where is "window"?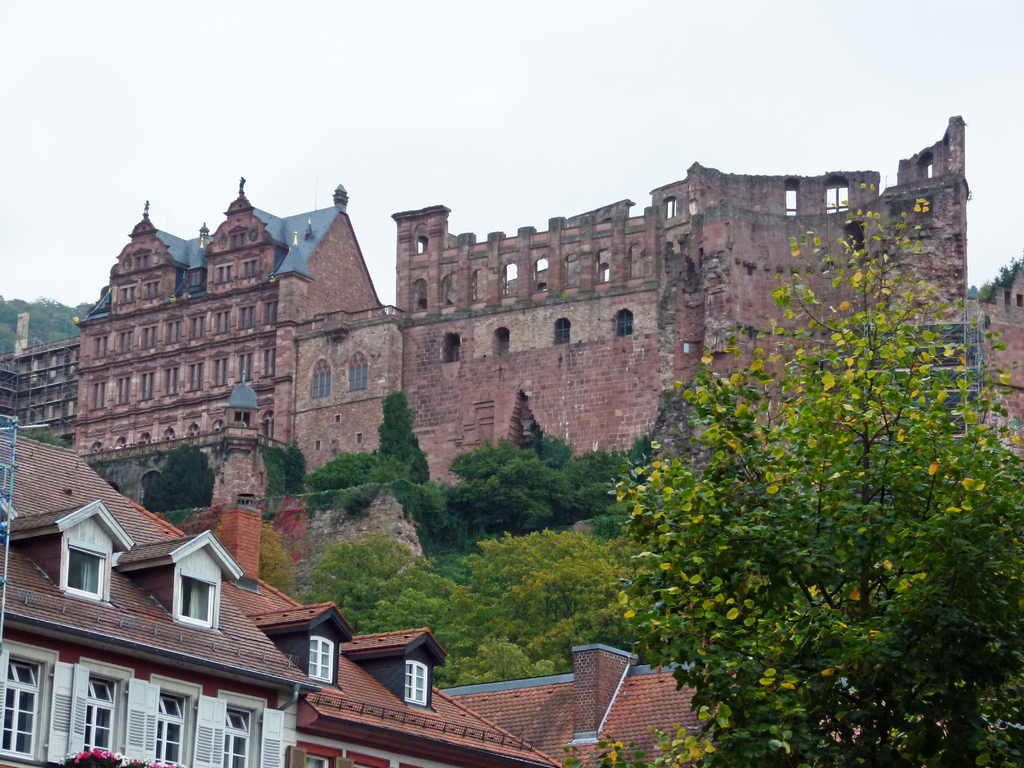
120 330 136 352.
